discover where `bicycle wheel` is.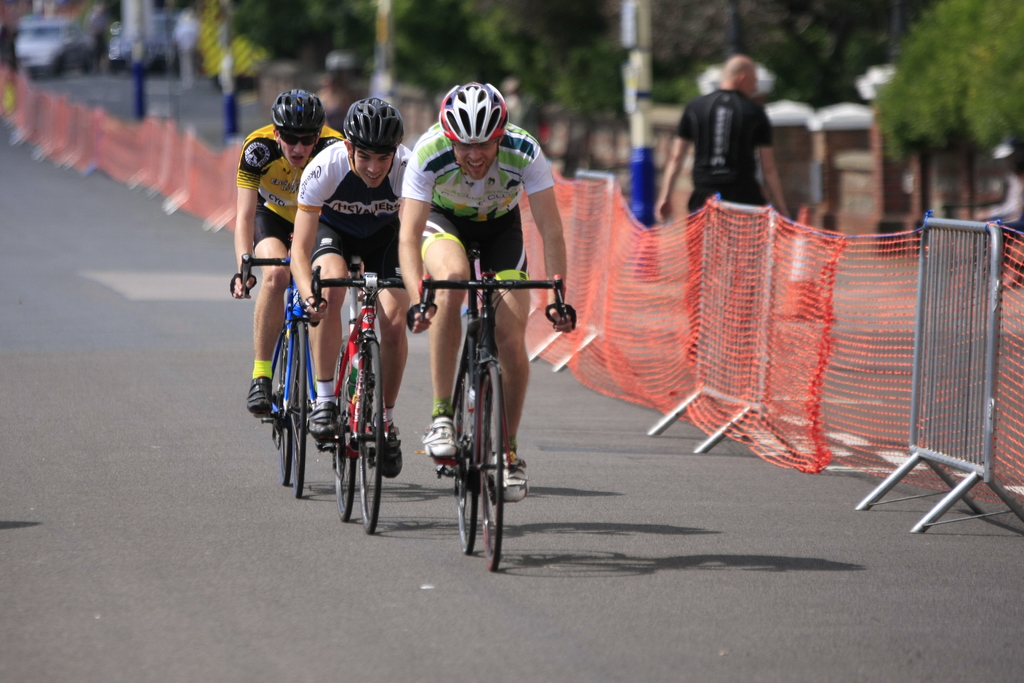
Discovered at x1=280 y1=338 x2=296 y2=483.
